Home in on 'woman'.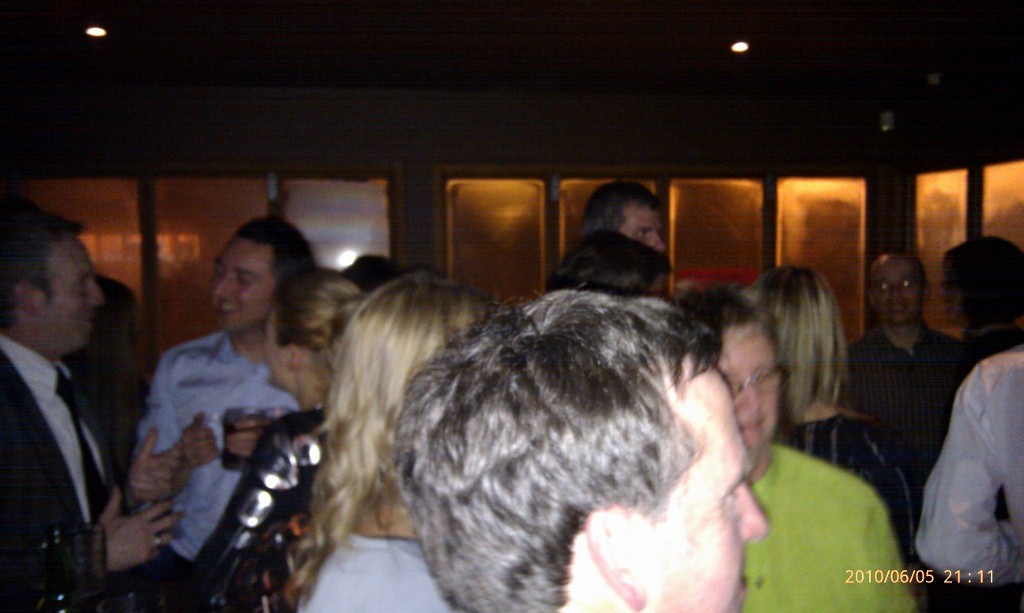
Homed in at 733,261,920,588.
